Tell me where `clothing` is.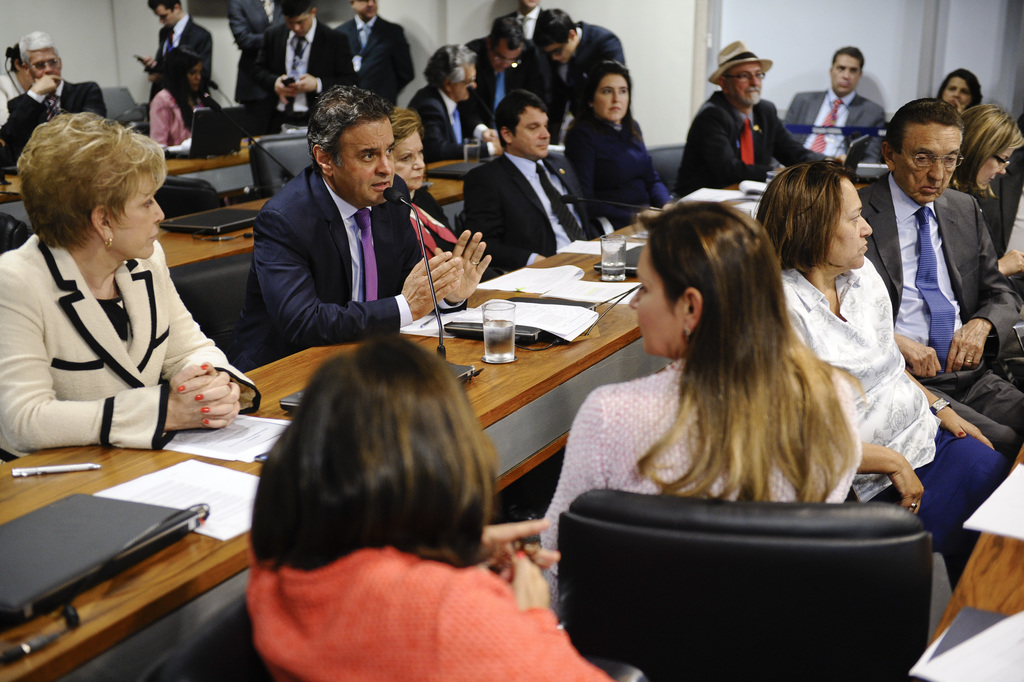
`clothing` is at {"left": 783, "top": 98, "right": 874, "bottom": 156}.
